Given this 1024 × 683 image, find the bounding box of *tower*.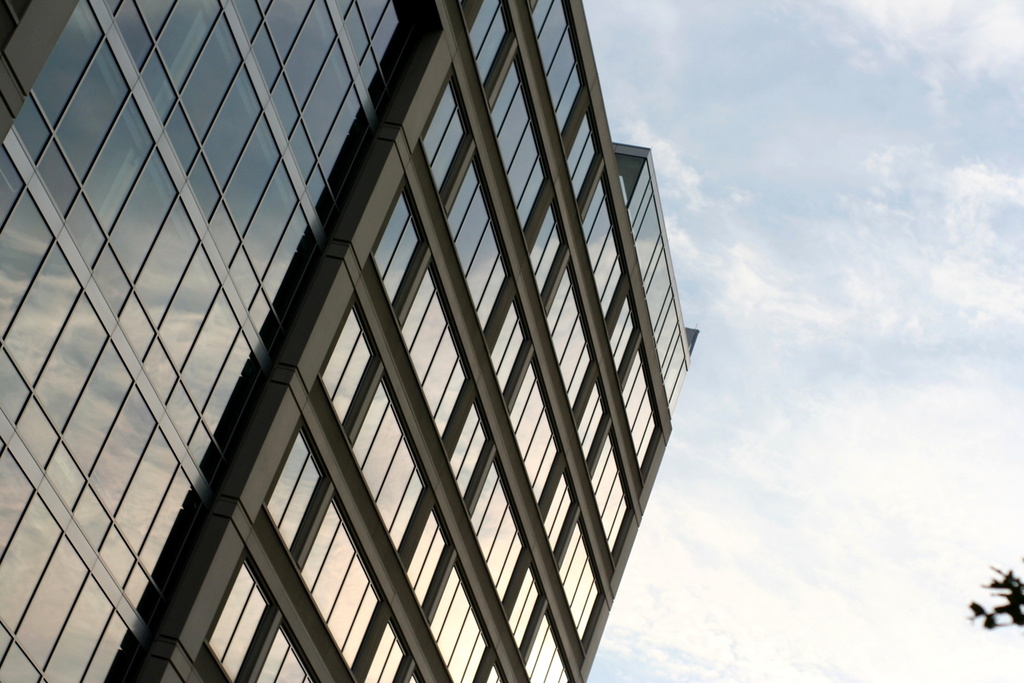
bbox=[0, 0, 888, 682].
